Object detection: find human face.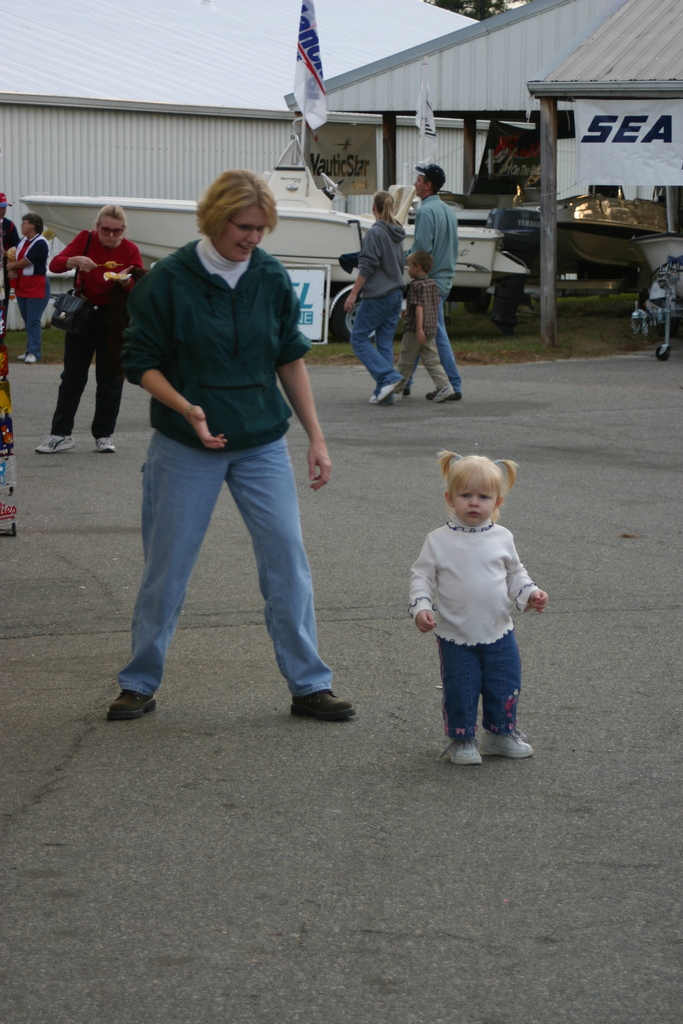
select_region(19, 218, 36, 233).
